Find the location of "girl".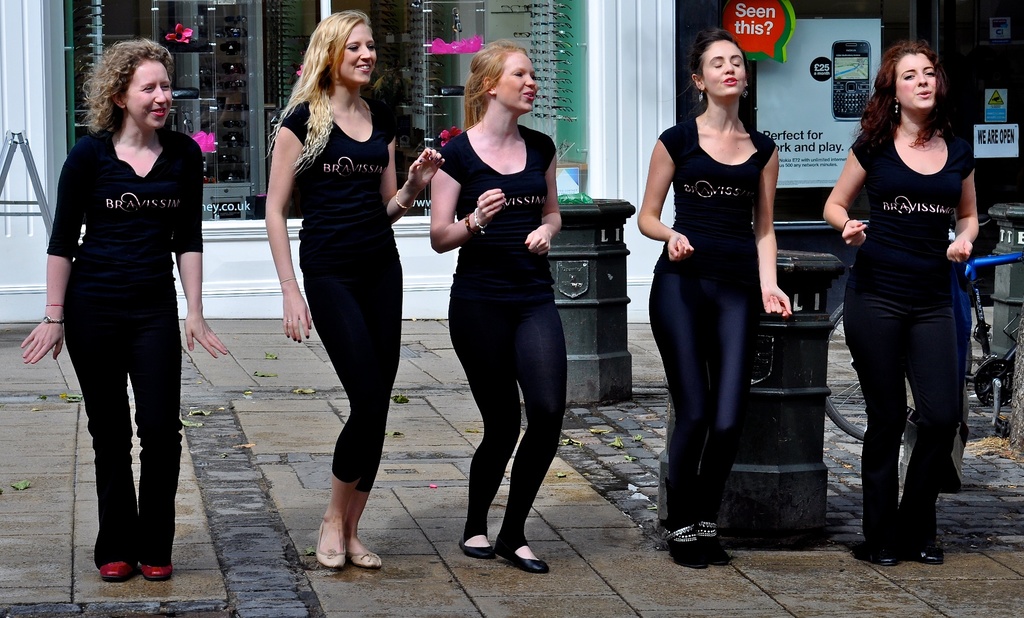
Location: bbox(431, 39, 567, 575).
